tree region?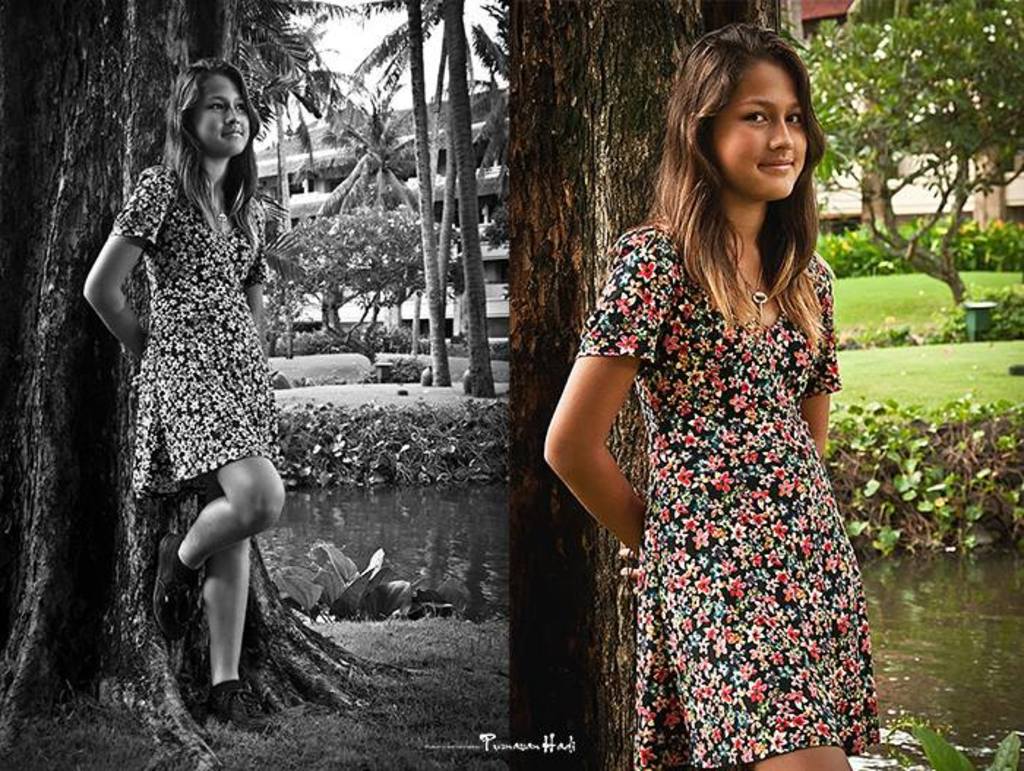
x1=268 y1=193 x2=446 y2=373
